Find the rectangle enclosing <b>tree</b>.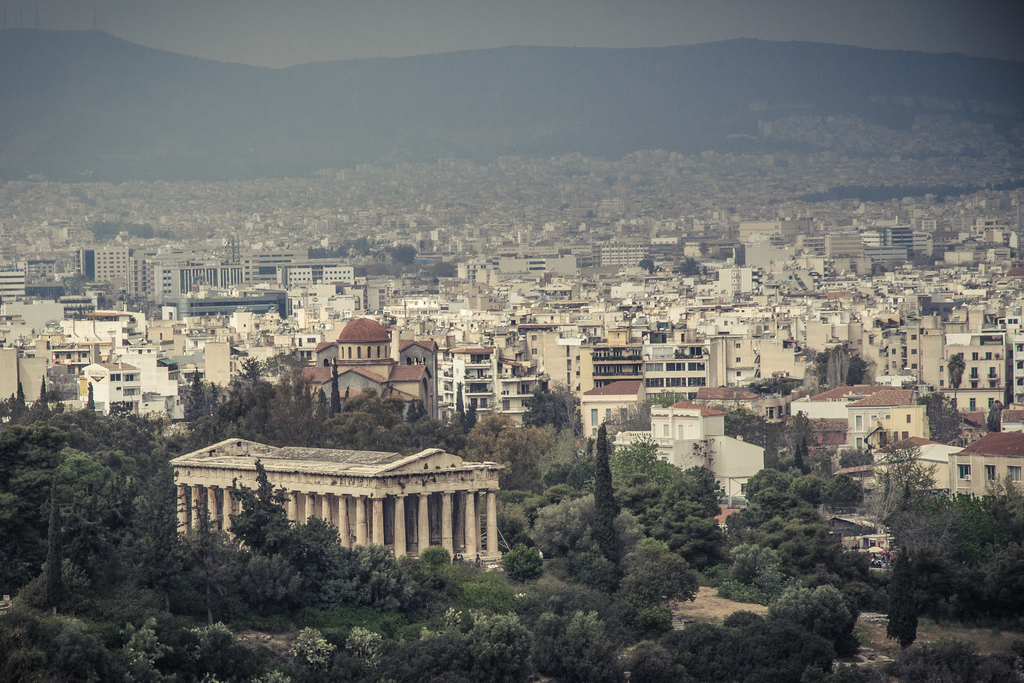
{"x1": 666, "y1": 256, "x2": 712, "y2": 279}.
